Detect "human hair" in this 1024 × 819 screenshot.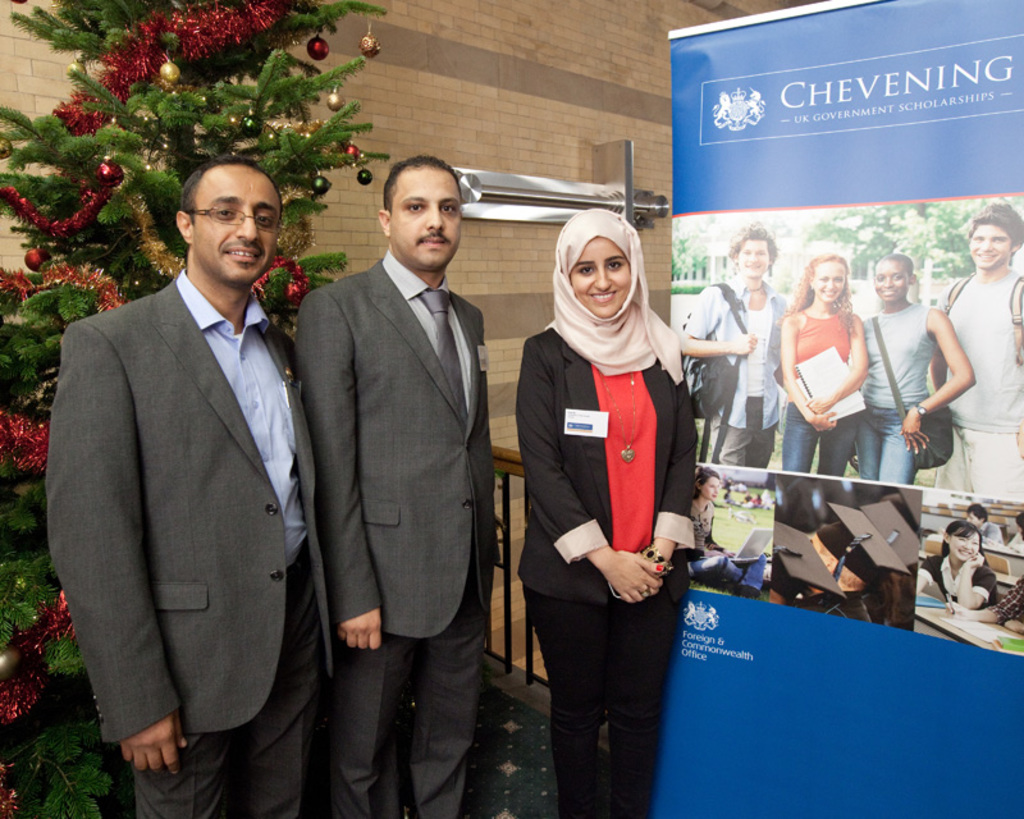
Detection: bbox=(965, 196, 1023, 265).
